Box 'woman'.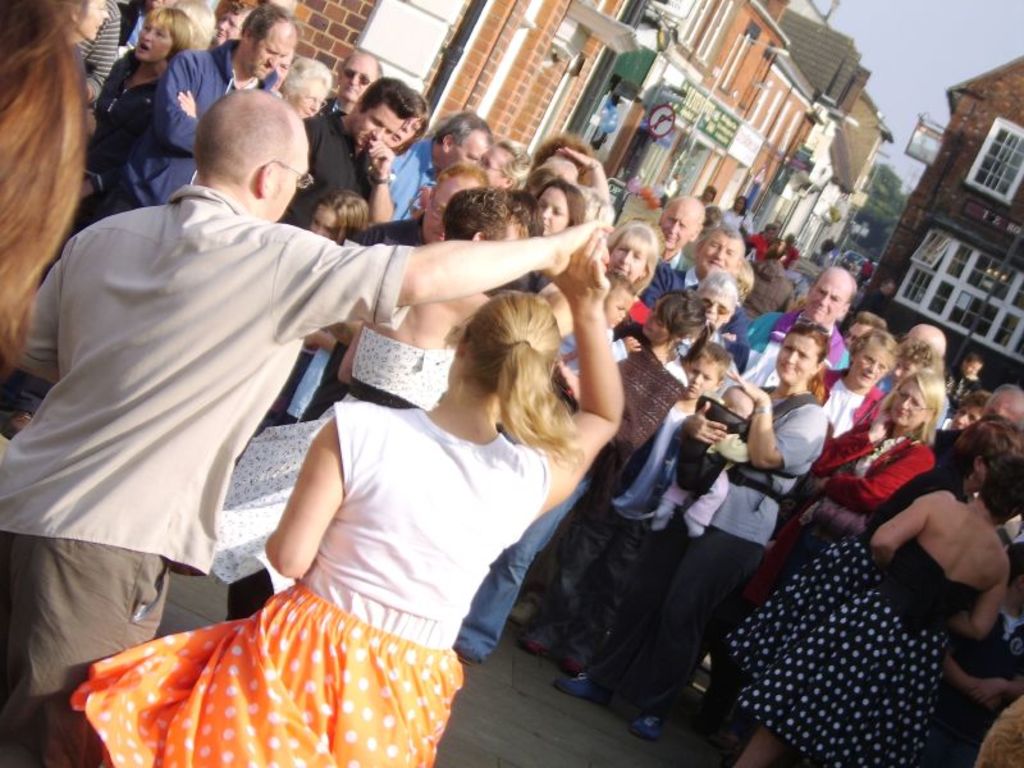
[806,326,897,435].
